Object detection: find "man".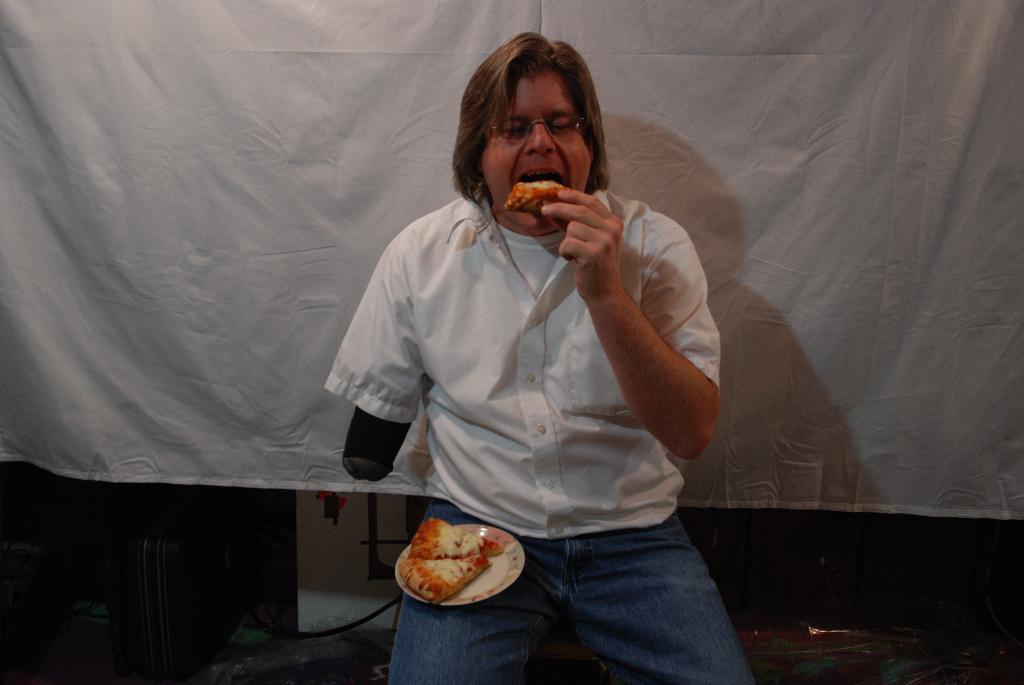
x1=312 y1=35 x2=754 y2=641.
